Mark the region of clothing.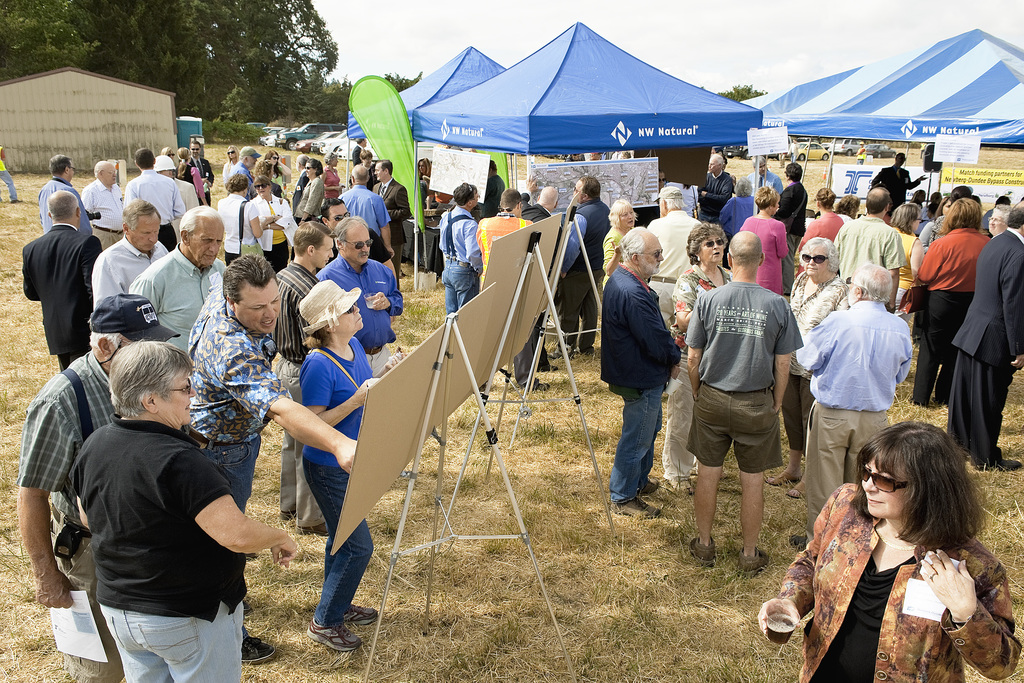
Region: left=61, top=420, right=250, bottom=682.
